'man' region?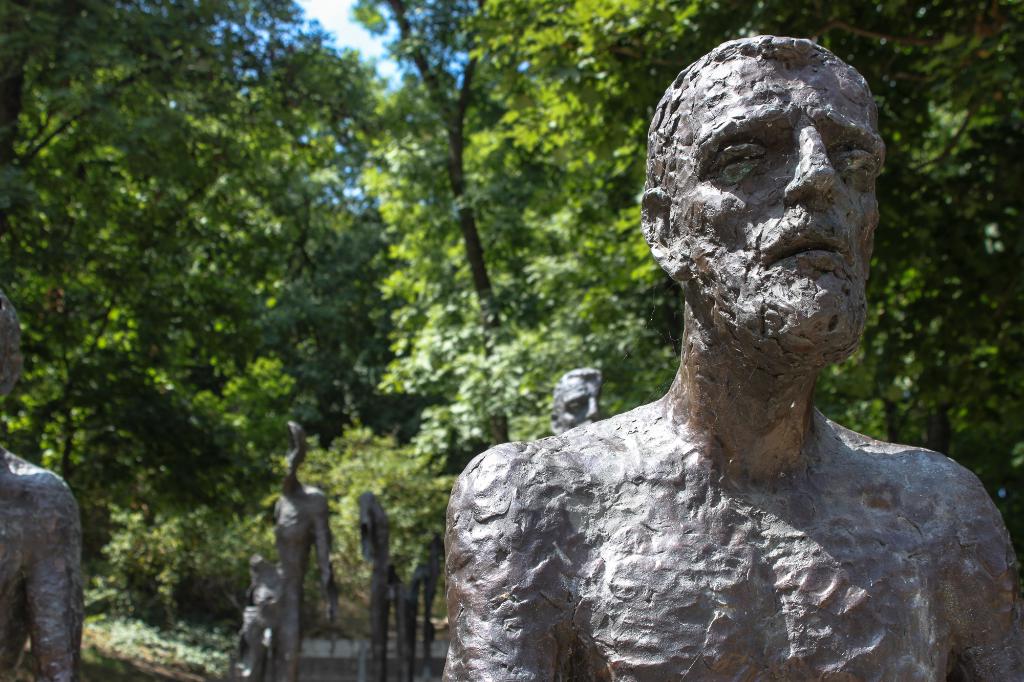
crop(0, 287, 79, 681)
